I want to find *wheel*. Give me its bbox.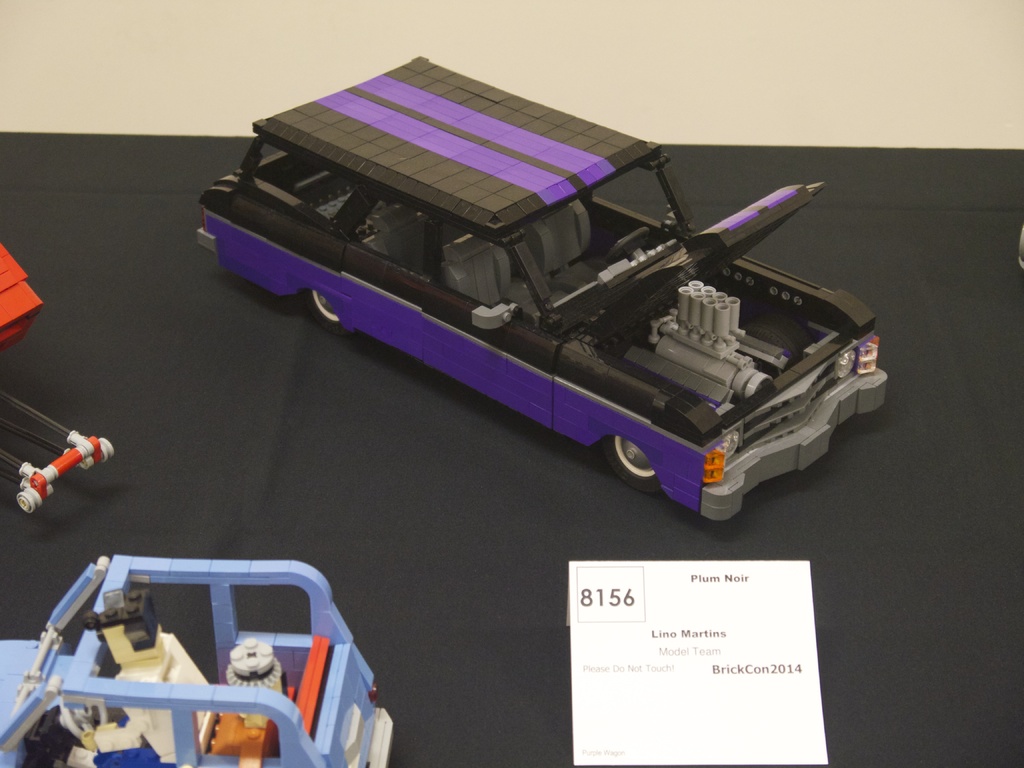
(x1=613, y1=436, x2=655, y2=483).
